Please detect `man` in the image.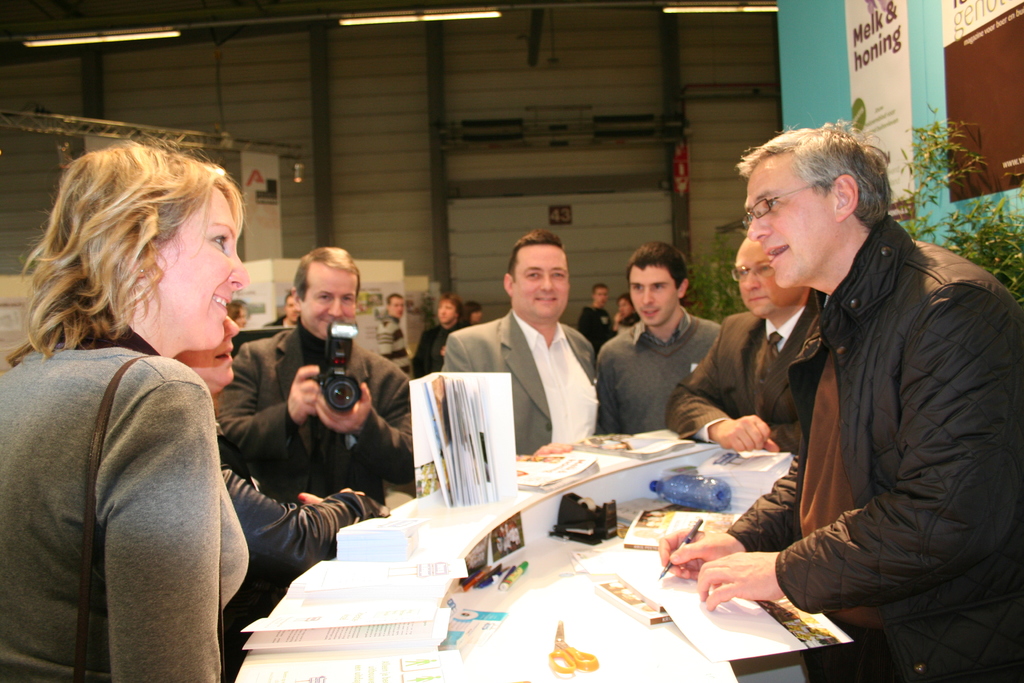
x1=0 y1=141 x2=251 y2=682.
